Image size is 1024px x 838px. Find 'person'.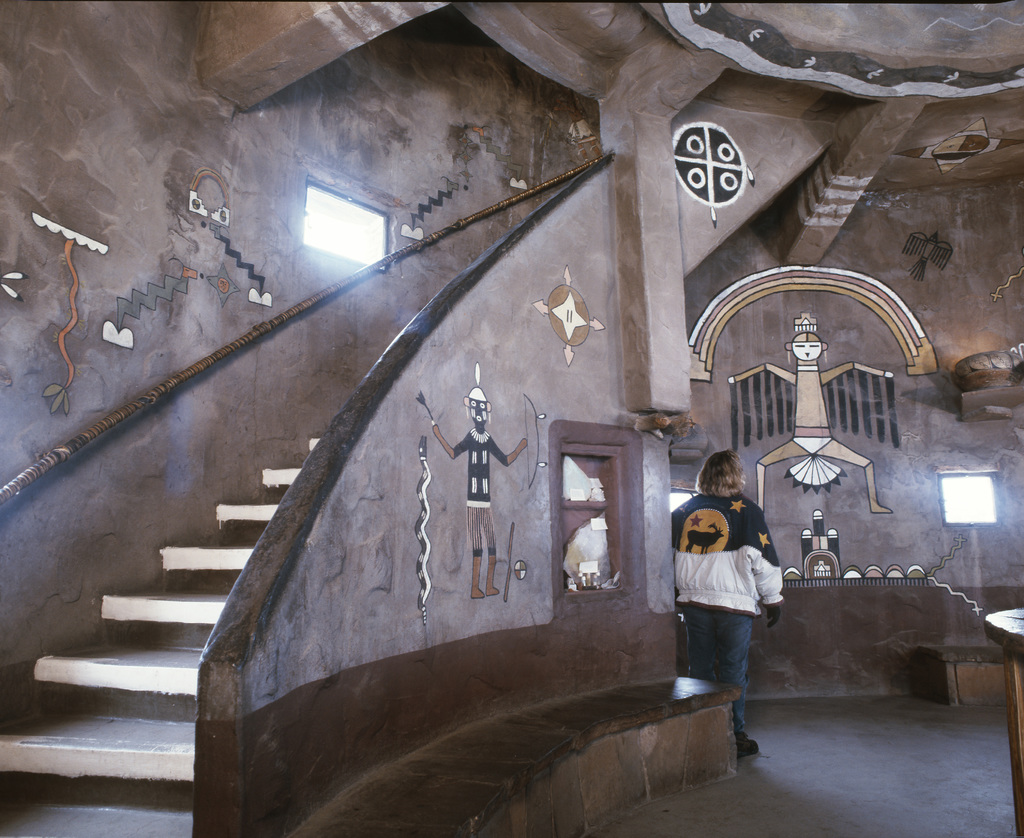
rect(431, 361, 529, 604).
